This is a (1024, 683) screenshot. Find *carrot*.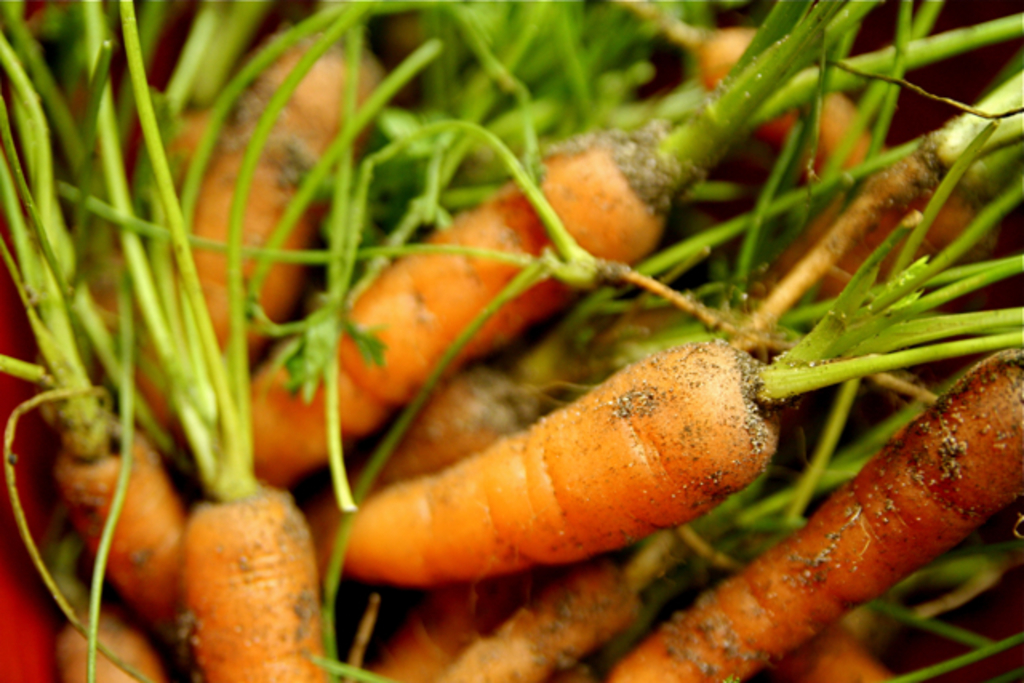
Bounding box: bbox=(346, 326, 781, 584).
